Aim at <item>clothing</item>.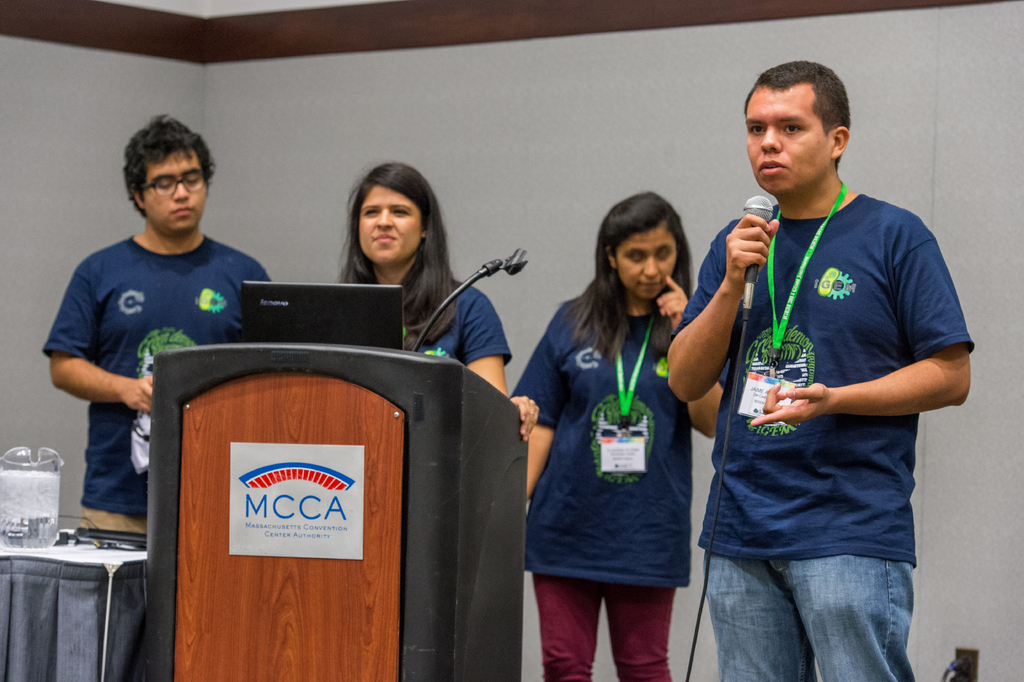
Aimed at 400 277 511 365.
